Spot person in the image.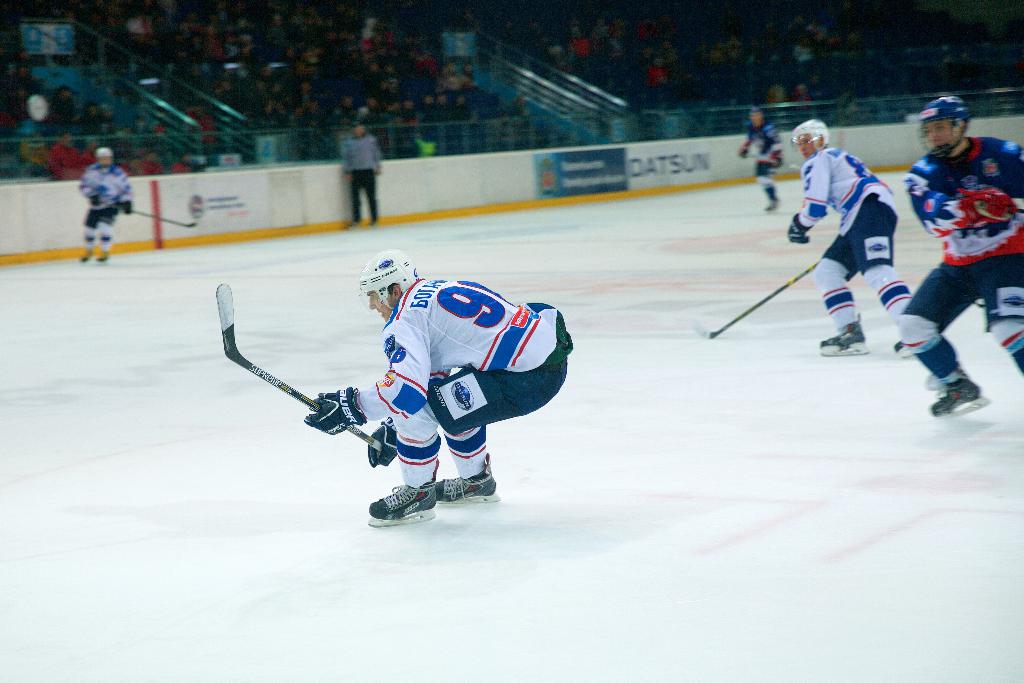
person found at x1=264, y1=242, x2=556, y2=547.
